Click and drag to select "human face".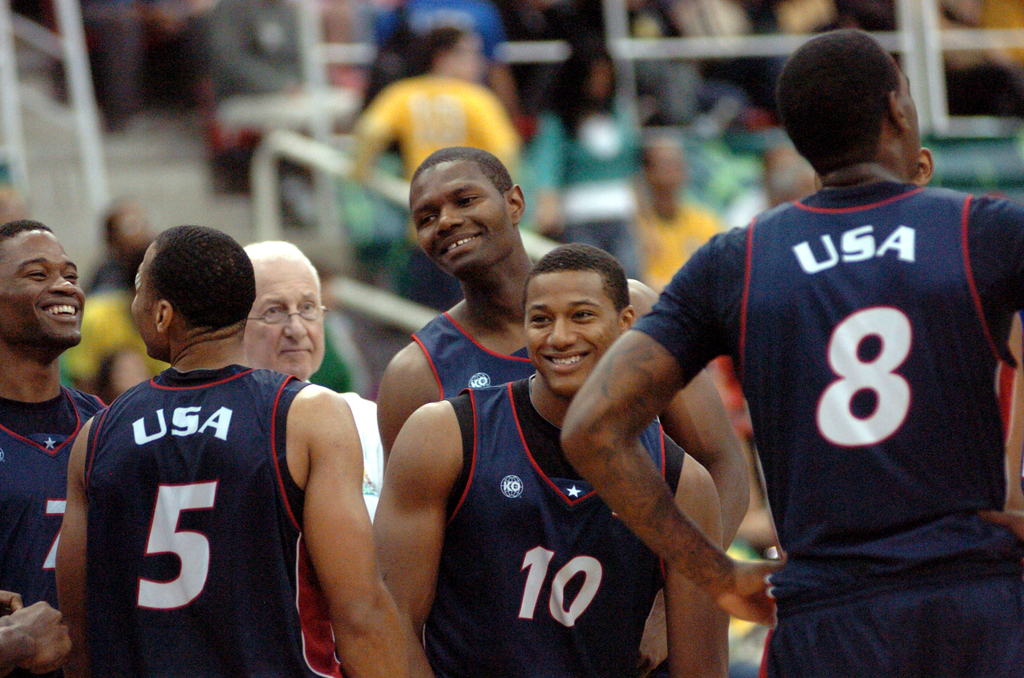
Selection: x1=409, y1=168, x2=500, y2=276.
